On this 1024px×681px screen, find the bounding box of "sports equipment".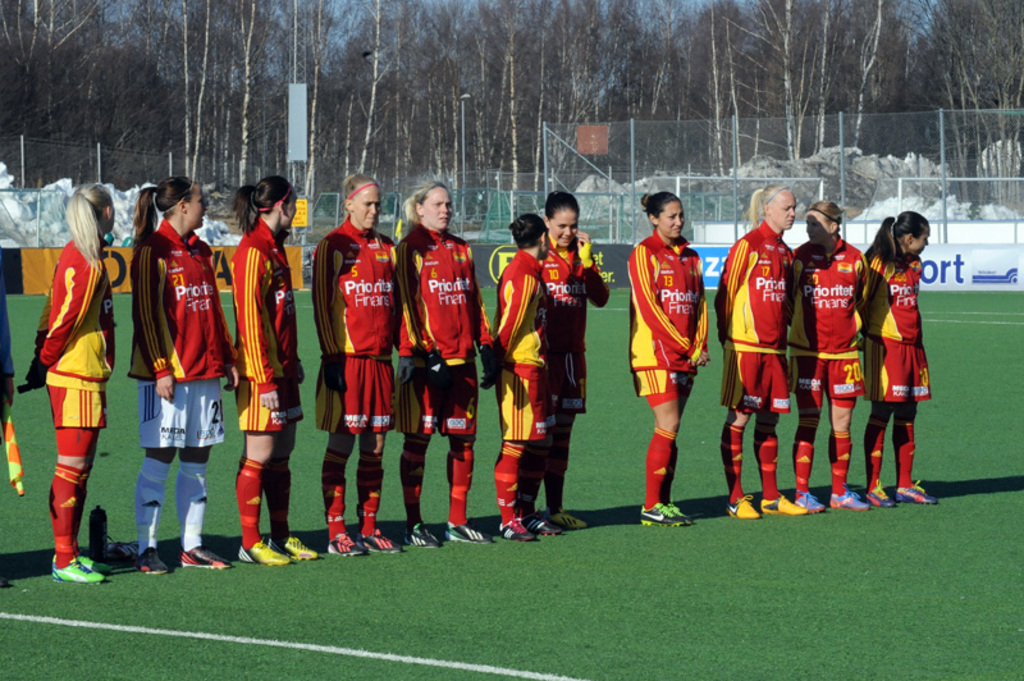
Bounding box: 869:476:901:509.
